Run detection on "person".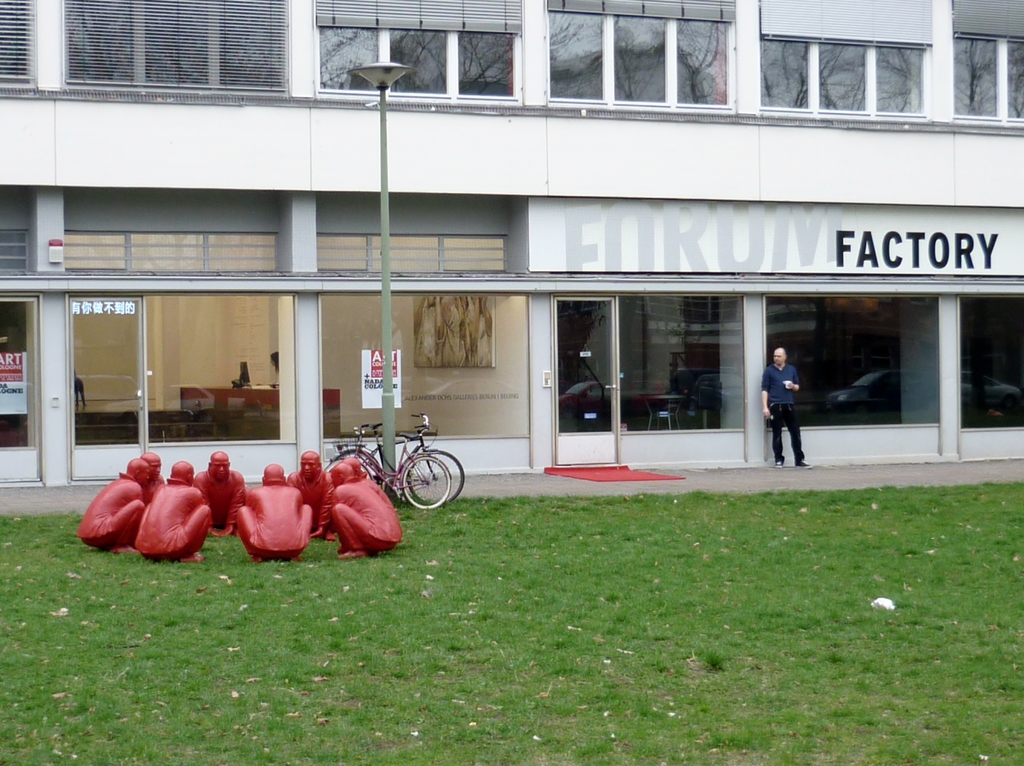
Result: BBox(768, 344, 820, 475).
